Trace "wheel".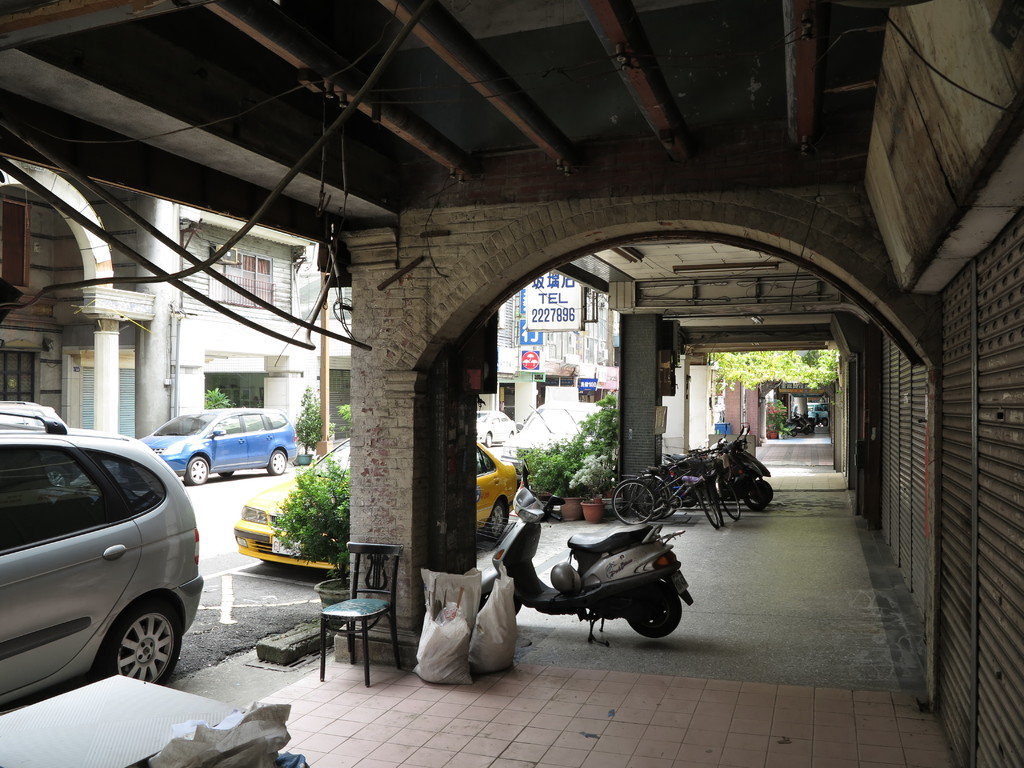
Traced to (486, 582, 520, 621).
